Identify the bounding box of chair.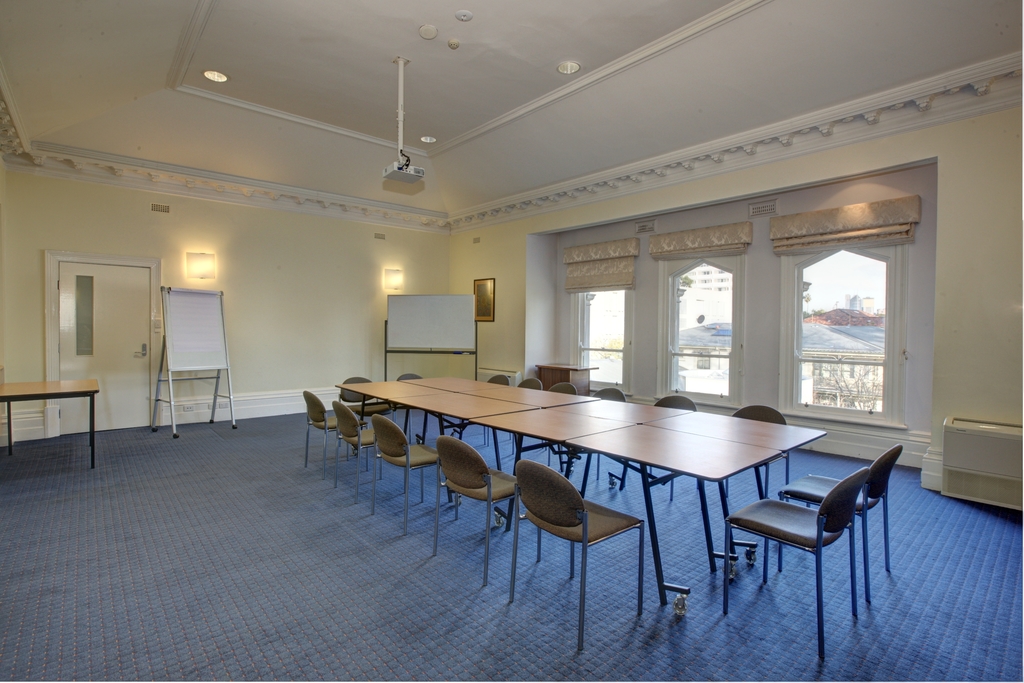
479:370:513:436.
